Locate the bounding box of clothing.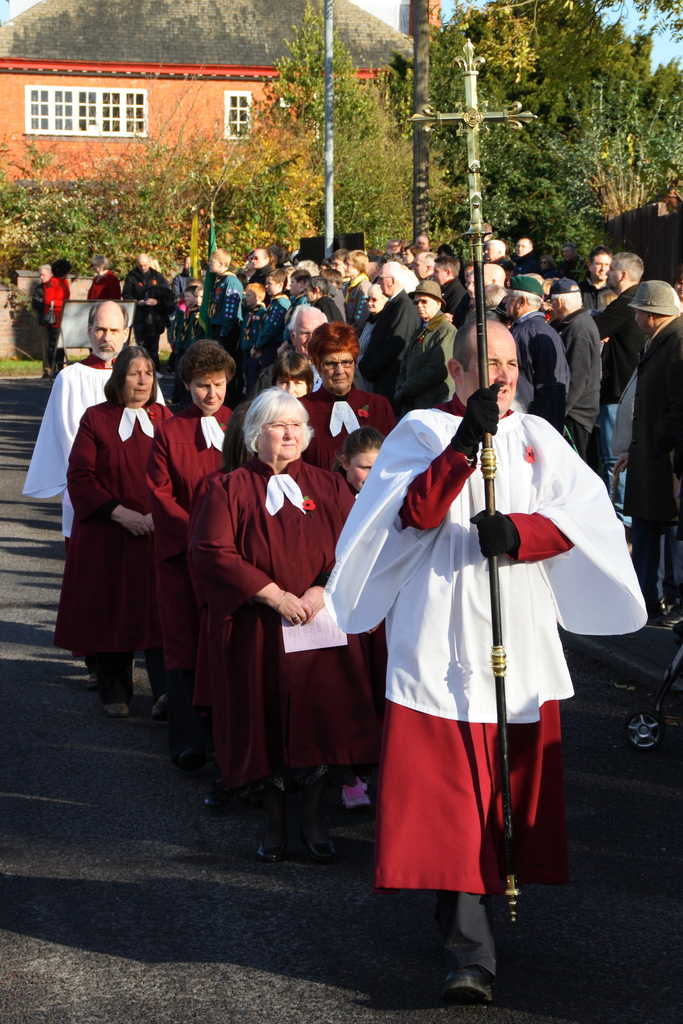
Bounding box: box(438, 264, 475, 333).
